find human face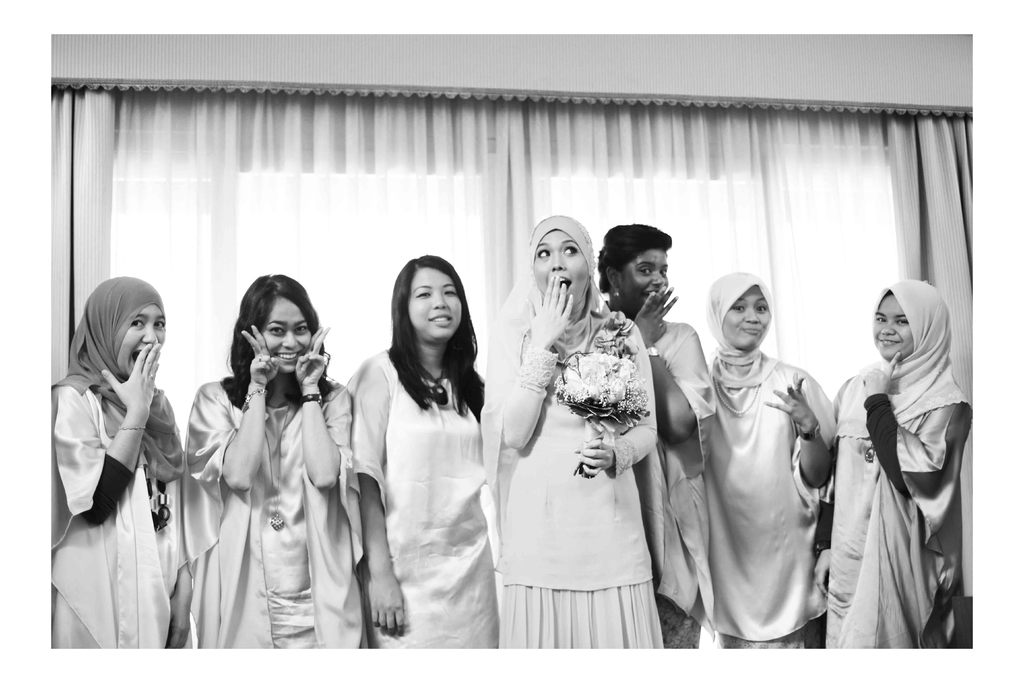
l=873, t=293, r=912, b=359
